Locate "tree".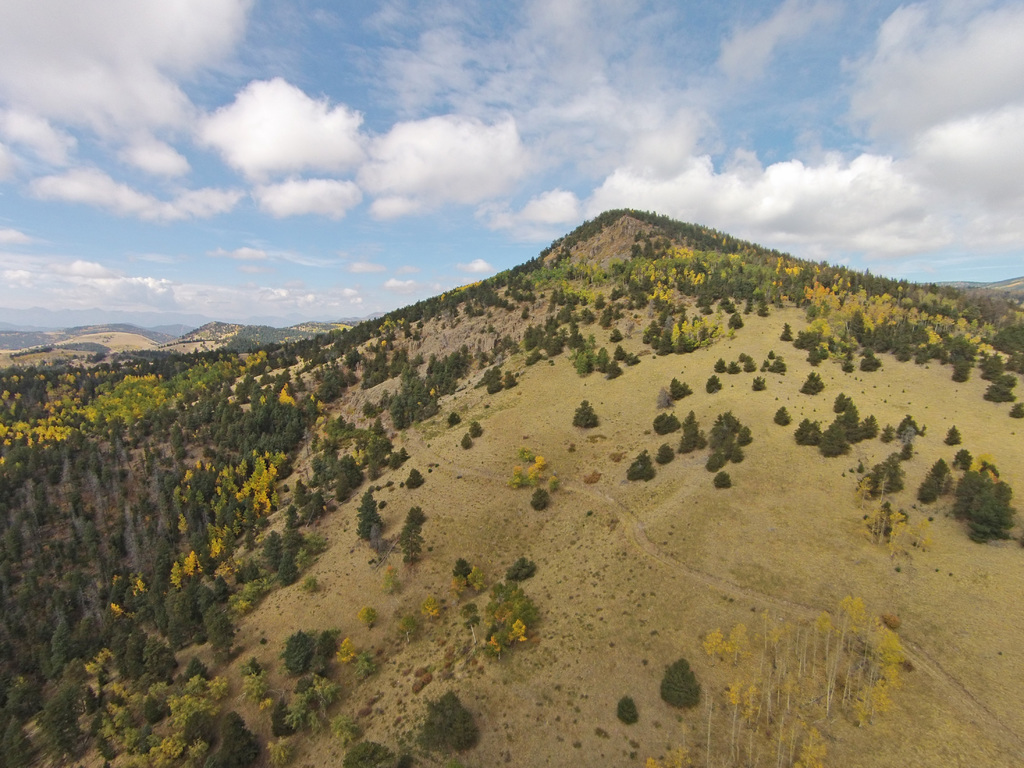
Bounding box: (710, 465, 733, 490).
